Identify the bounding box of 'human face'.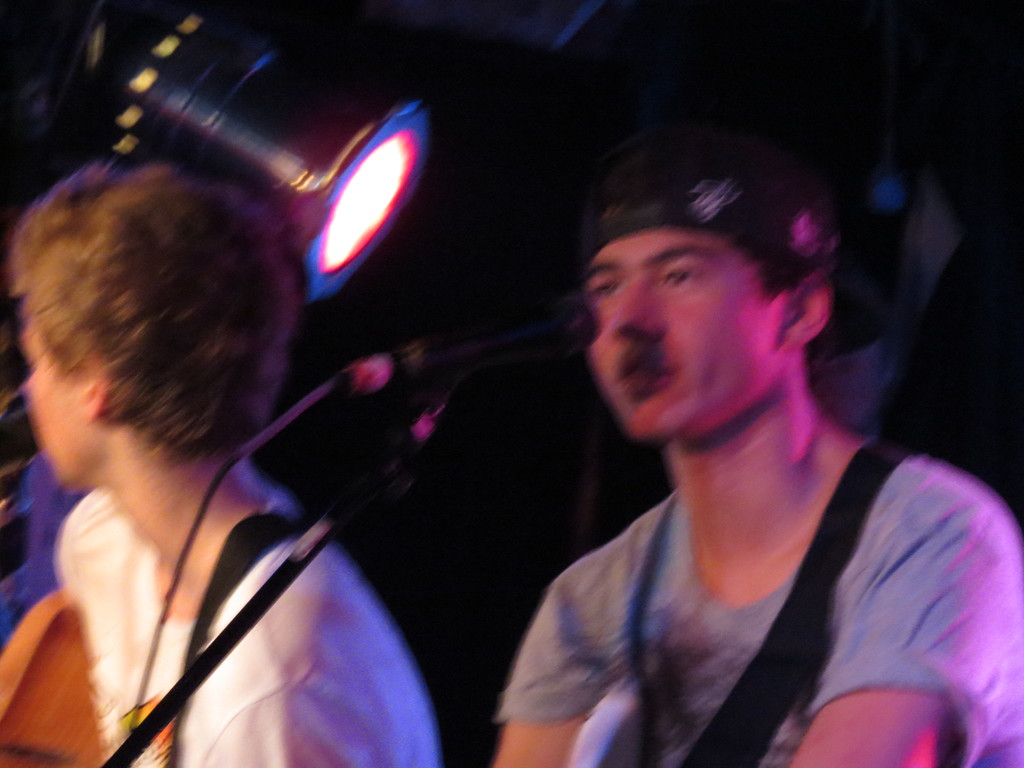
<region>20, 304, 90, 484</region>.
